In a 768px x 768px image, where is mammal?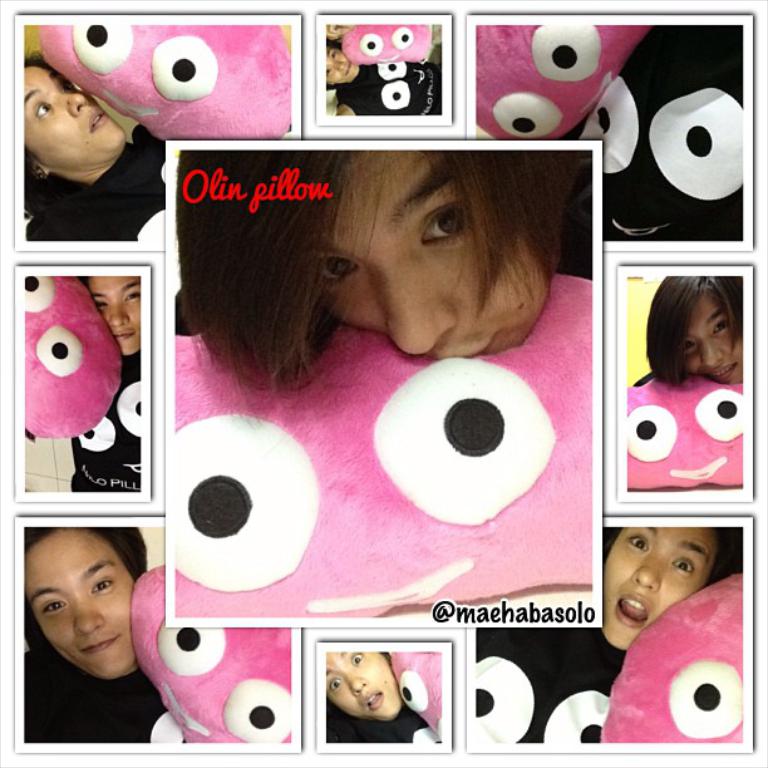
<box>28,275,139,493</box>.
